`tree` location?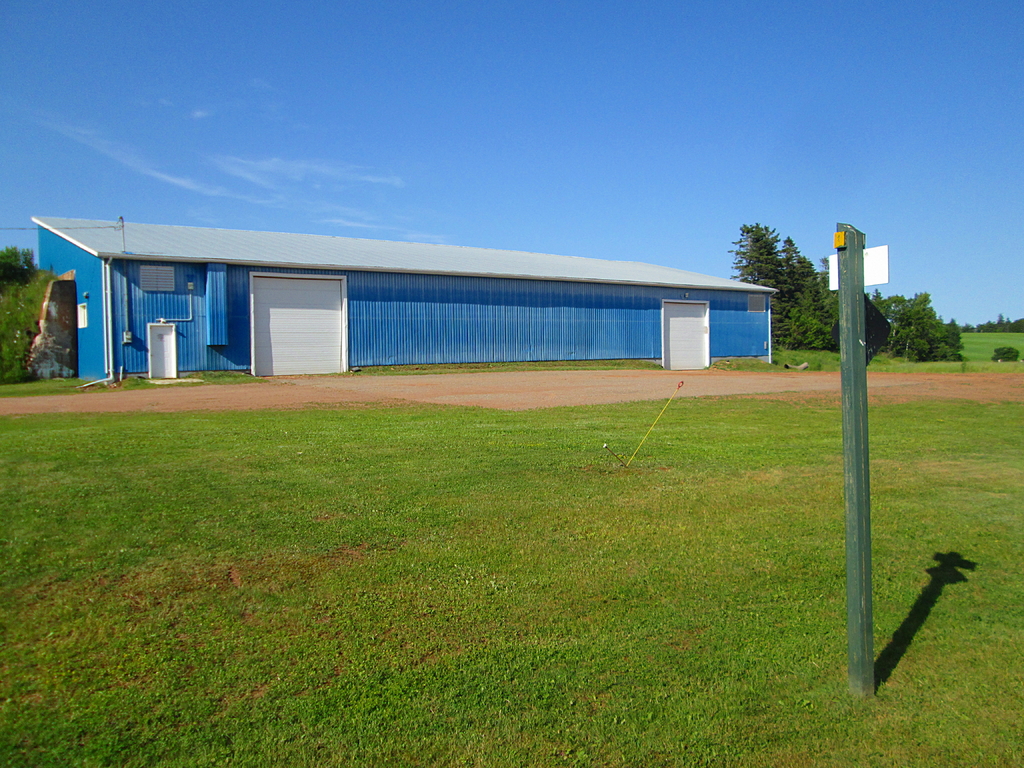
region(805, 267, 854, 361)
